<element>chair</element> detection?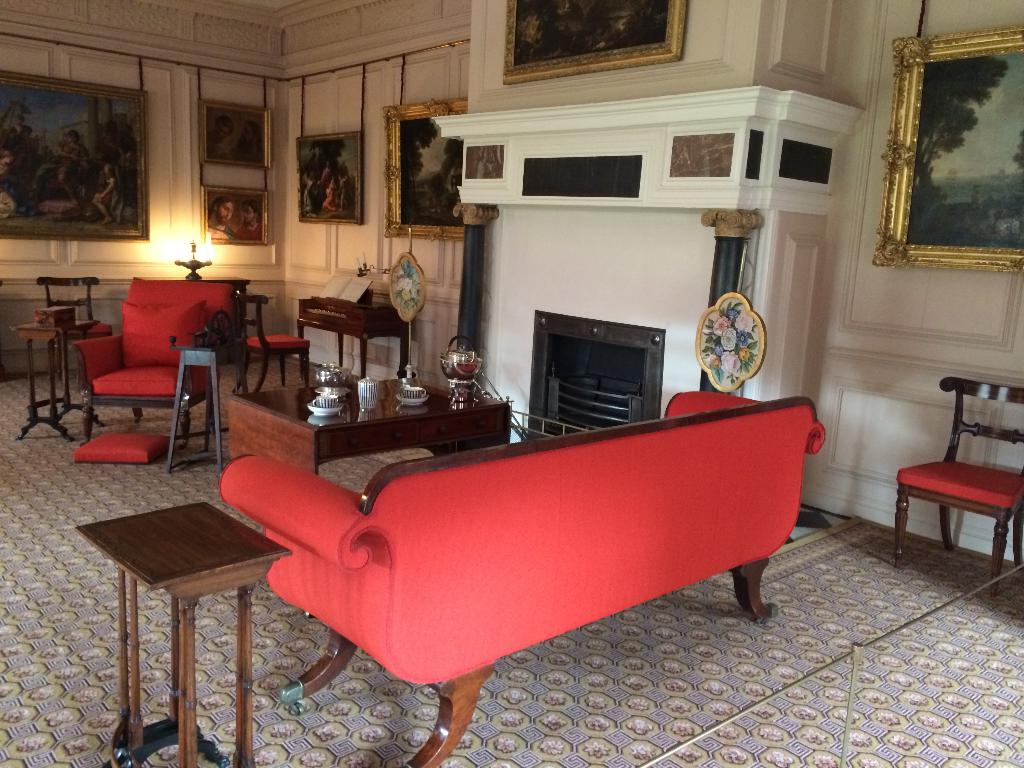
region(230, 294, 310, 394)
